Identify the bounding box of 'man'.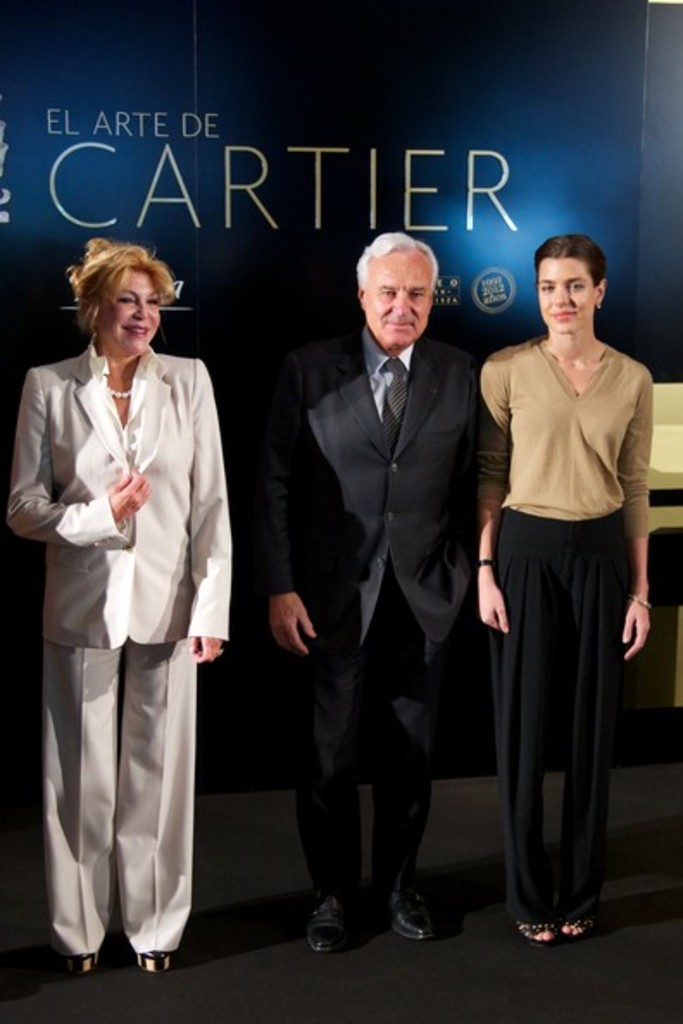
bbox=[257, 233, 485, 955].
